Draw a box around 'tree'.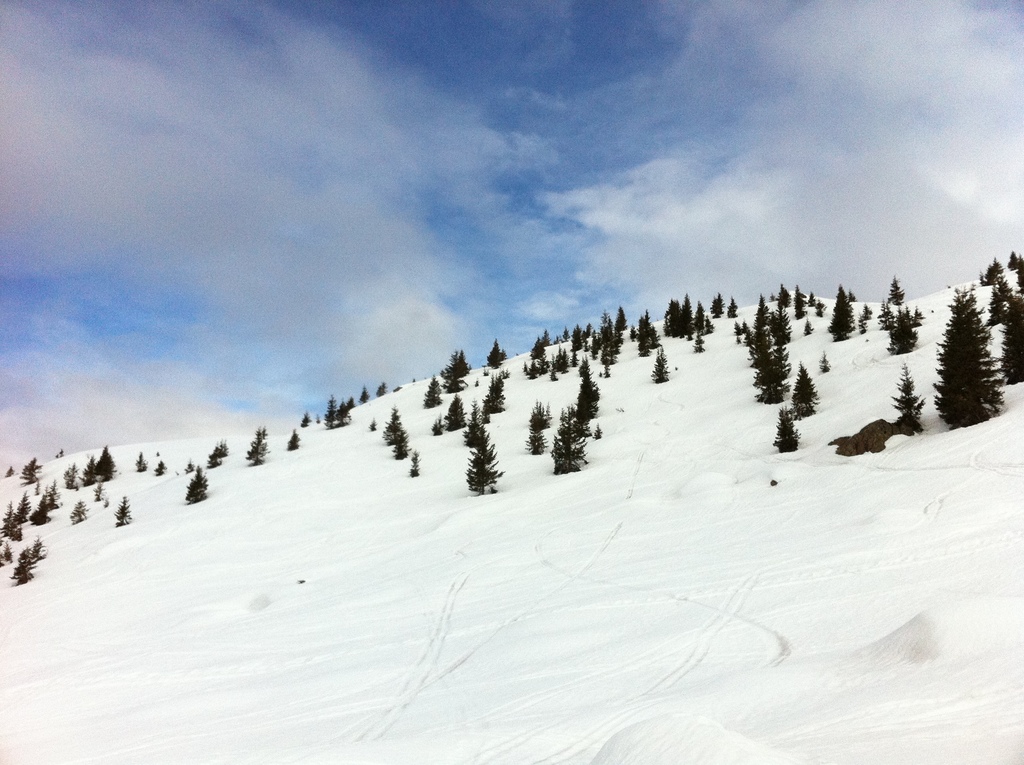
{"x1": 466, "y1": 421, "x2": 499, "y2": 495}.
